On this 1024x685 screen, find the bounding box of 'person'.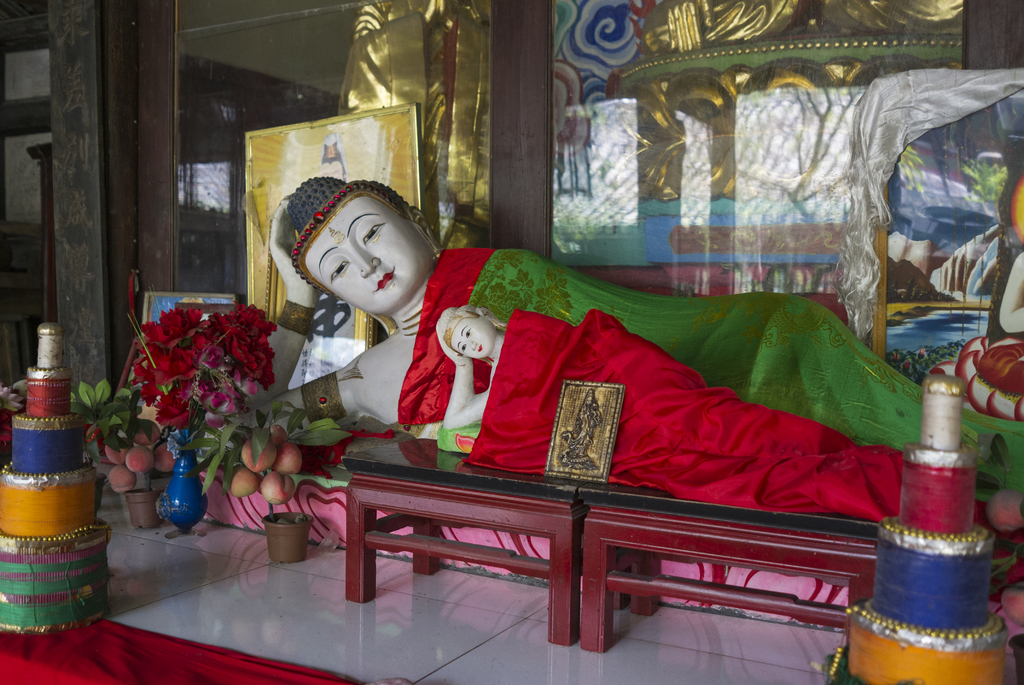
Bounding box: <box>257,156,446,399</box>.
